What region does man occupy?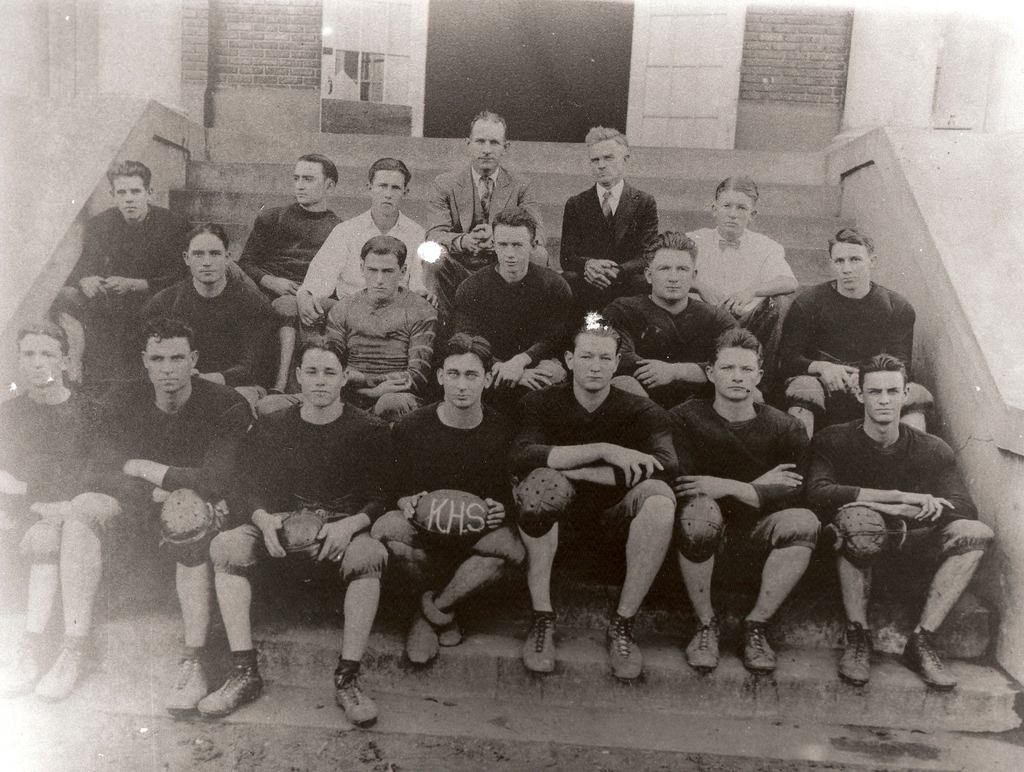
l=52, t=162, r=195, b=396.
